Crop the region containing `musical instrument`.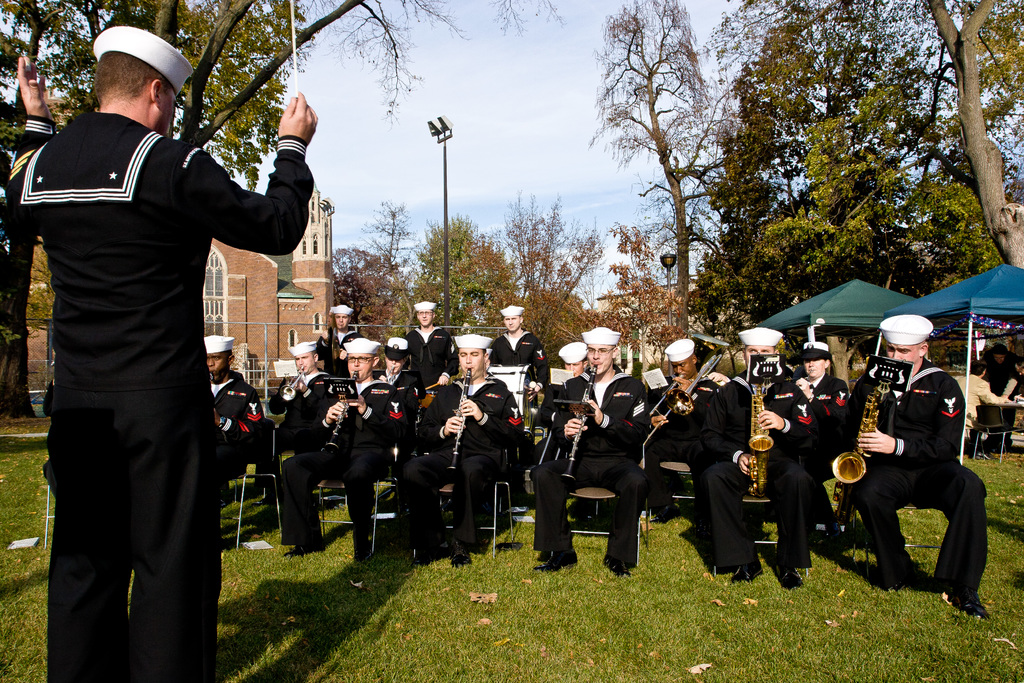
Crop region: <region>556, 360, 598, 484</region>.
